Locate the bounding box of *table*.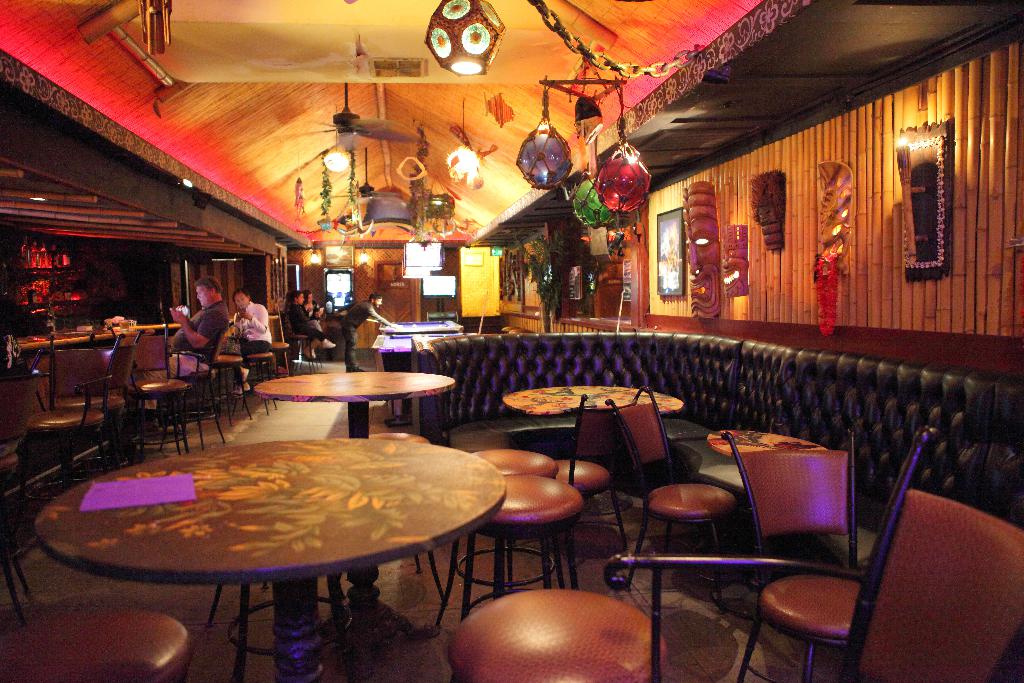
Bounding box: x1=257, y1=367, x2=460, y2=618.
